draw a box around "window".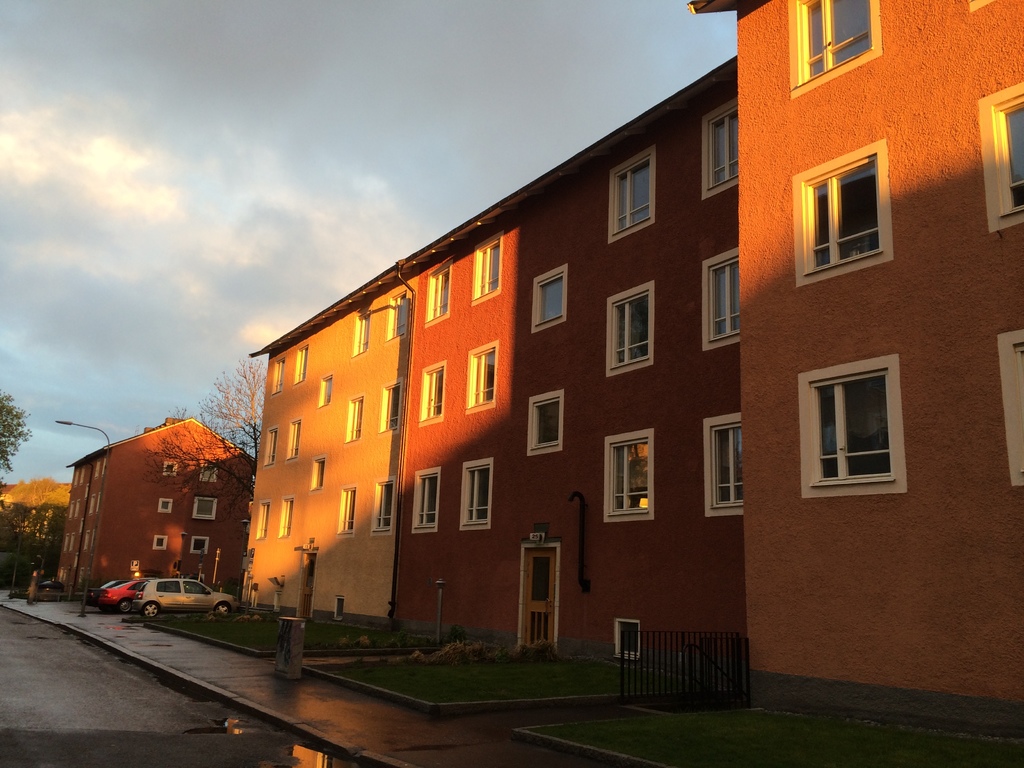
317/376/332/410.
